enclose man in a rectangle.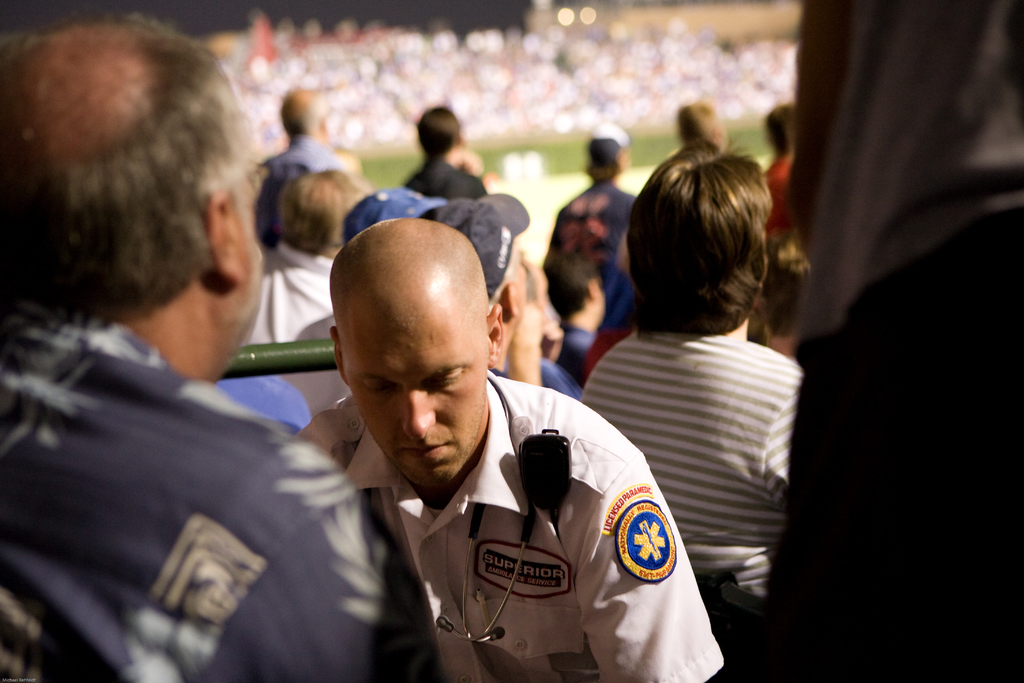
0/10/425/682.
